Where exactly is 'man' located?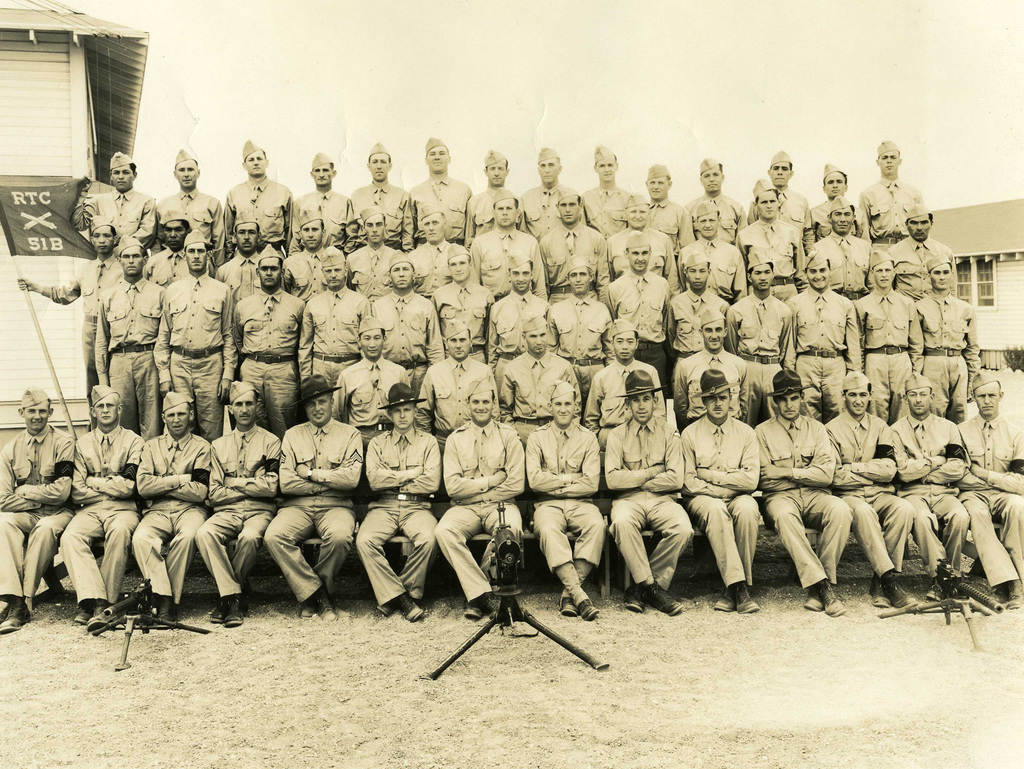
Its bounding box is left=199, top=384, right=280, bottom=628.
